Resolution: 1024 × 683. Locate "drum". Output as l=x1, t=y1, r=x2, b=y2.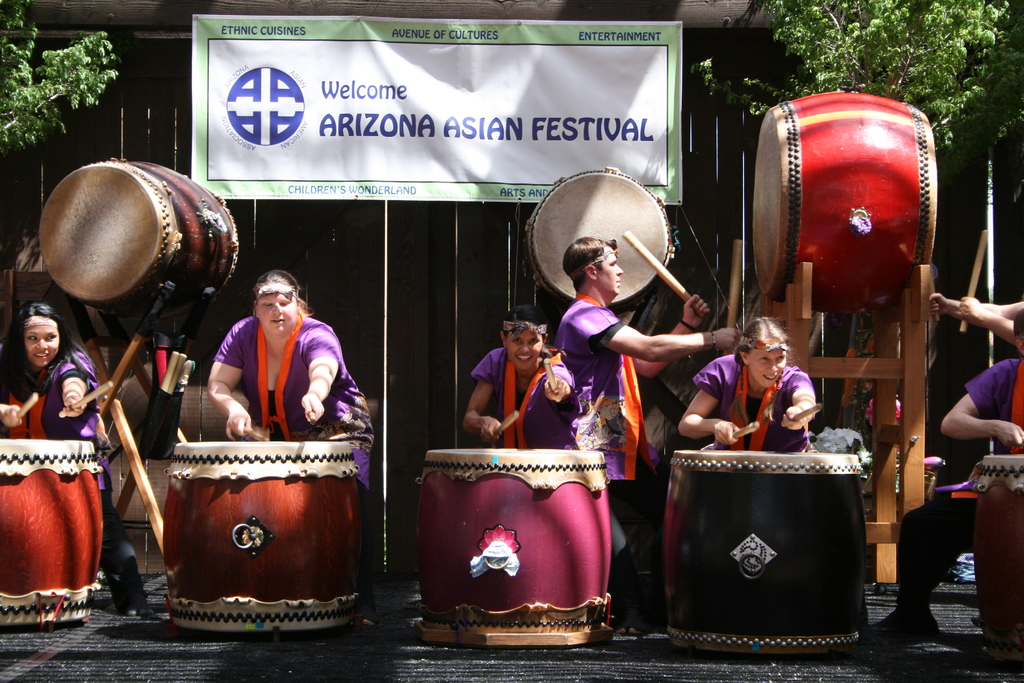
l=753, t=89, r=938, b=315.
